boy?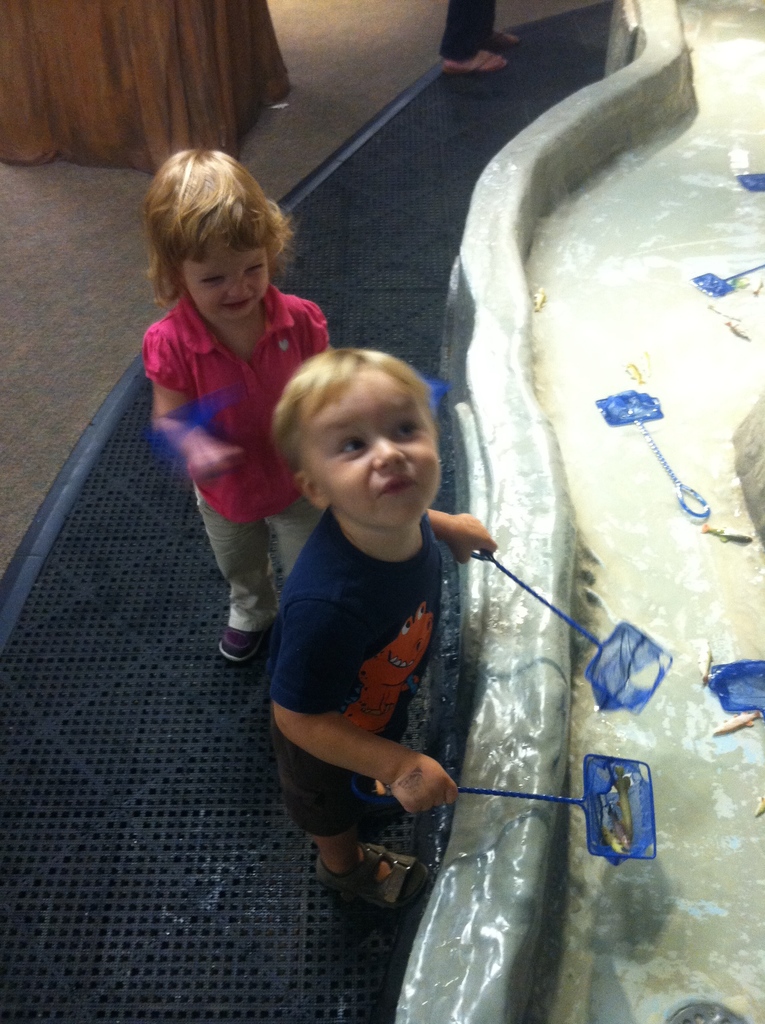
crop(266, 346, 501, 918)
